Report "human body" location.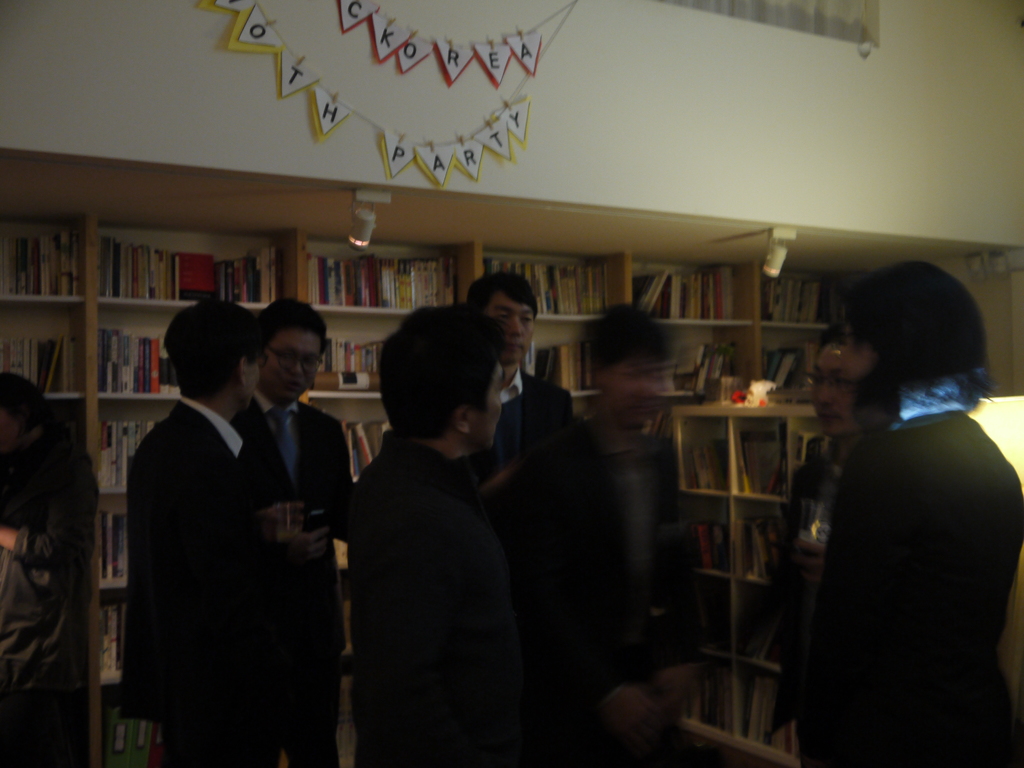
Report: x1=125 y1=298 x2=332 y2=767.
